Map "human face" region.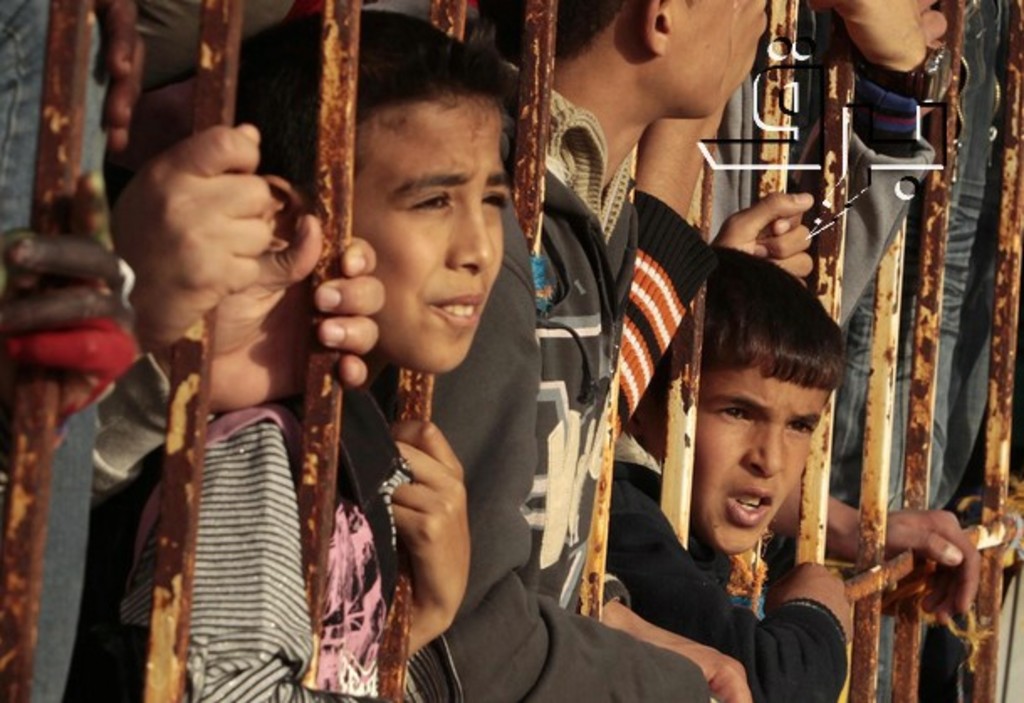
Mapped to <bbox>660, 0, 740, 119</bbox>.
